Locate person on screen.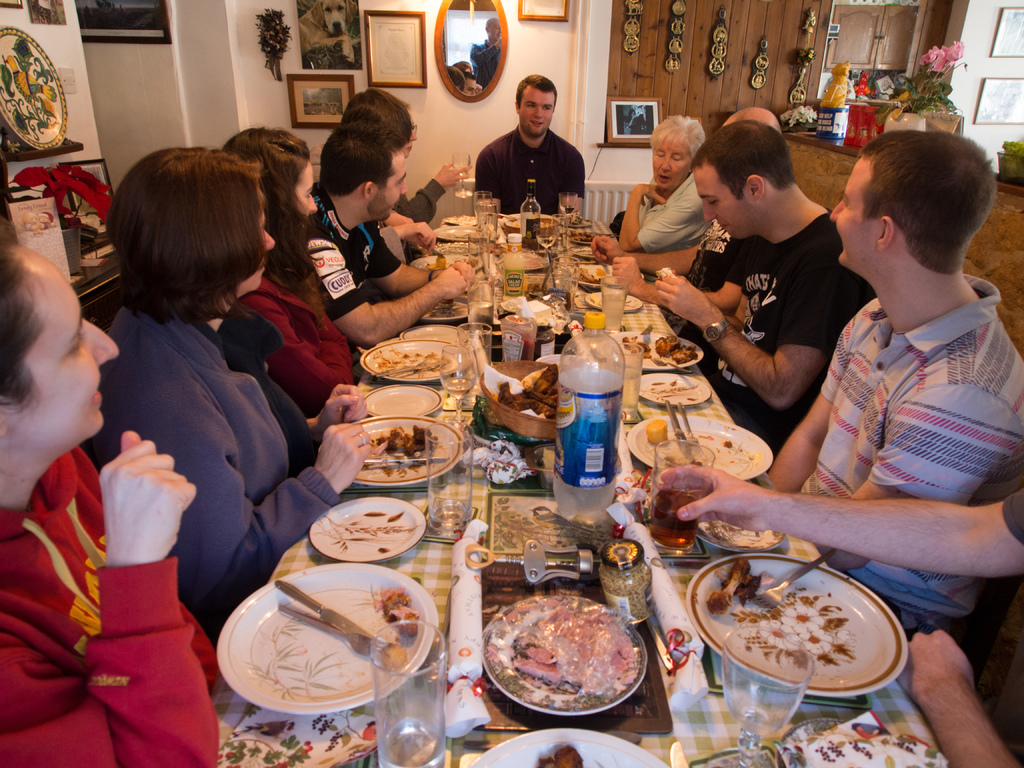
On screen at x1=477, y1=76, x2=596, y2=228.
